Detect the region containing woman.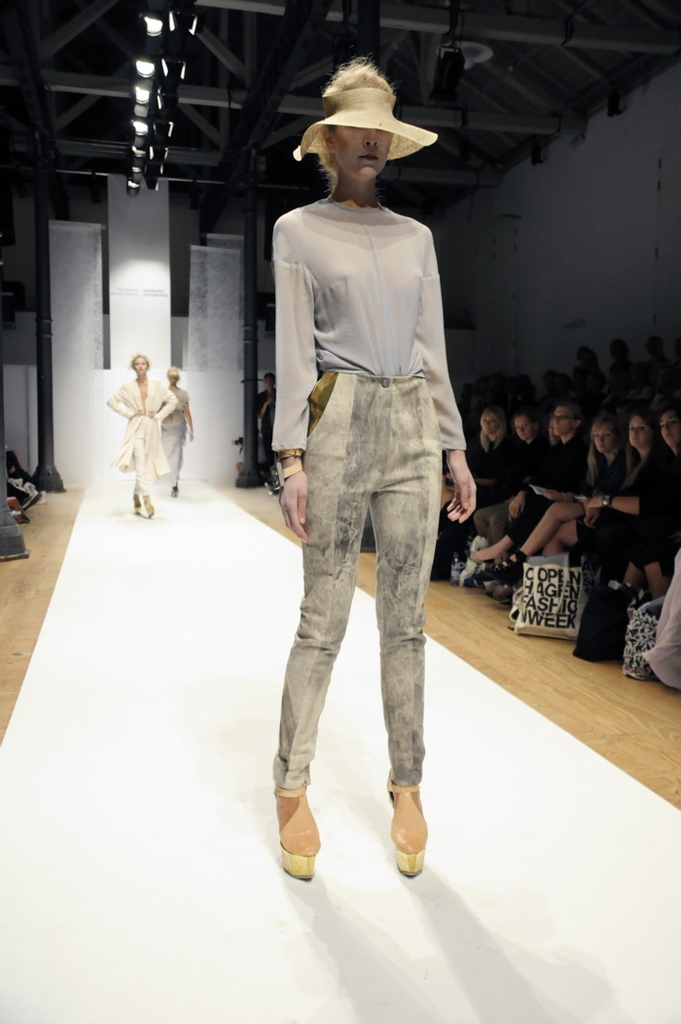
bbox=(564, 409, 680, 606).
